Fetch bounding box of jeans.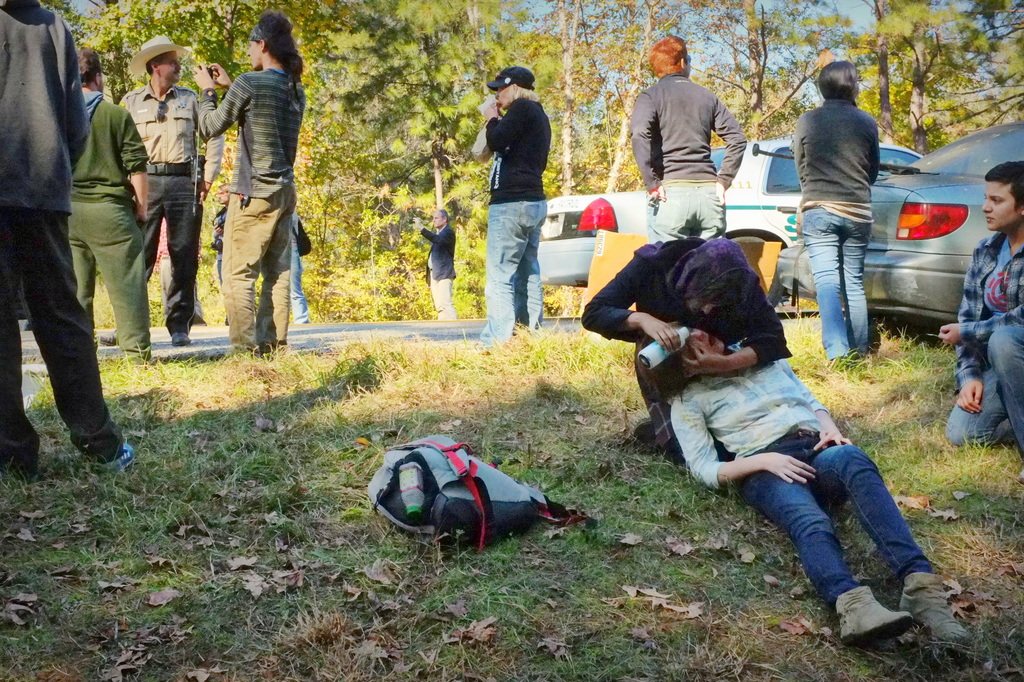
Bbox: (left=746, top=431, right=928, bottom=604).
